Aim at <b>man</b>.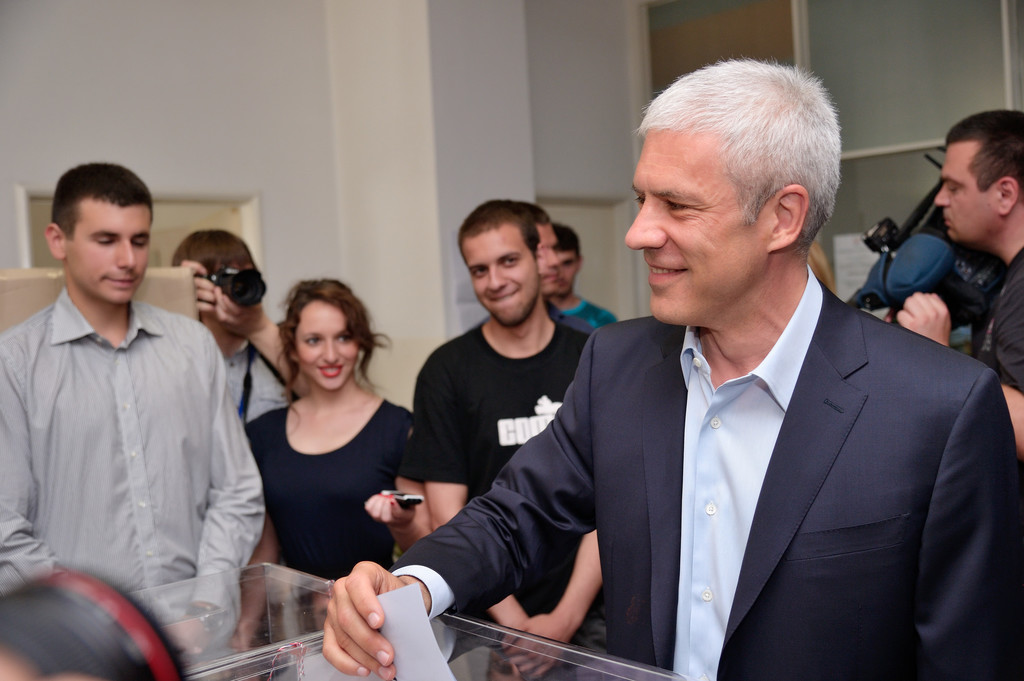
Aimed at bbox(405, 198, 607, 680).
